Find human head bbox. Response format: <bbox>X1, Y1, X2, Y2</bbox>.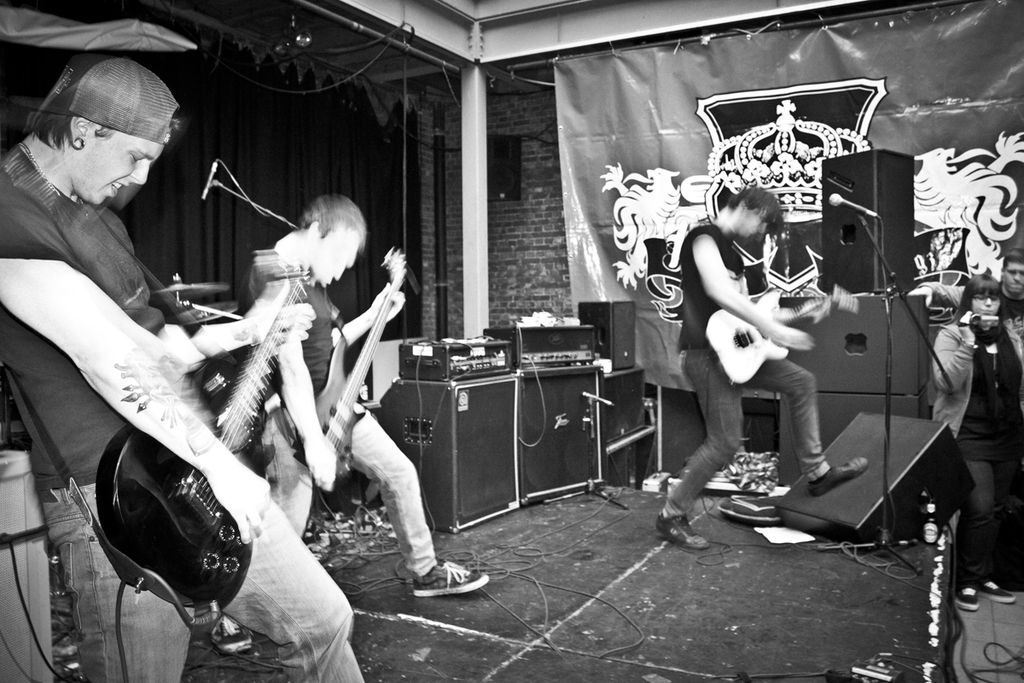
<bbox>727, 188, 782, 241</bbox>.
